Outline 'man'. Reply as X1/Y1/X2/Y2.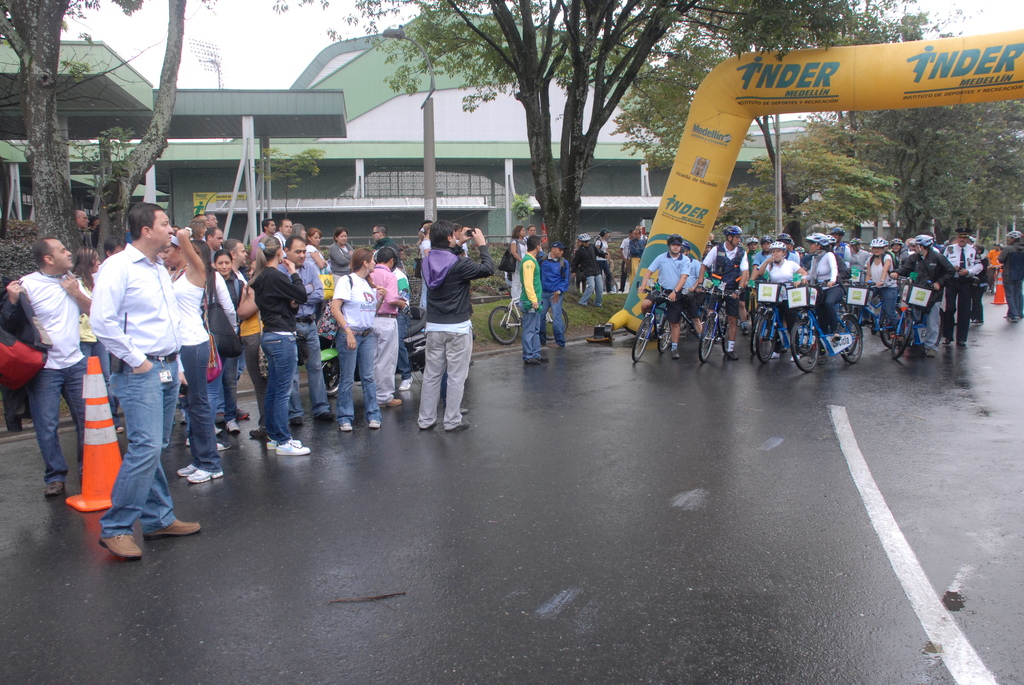
251/220/278/256.
